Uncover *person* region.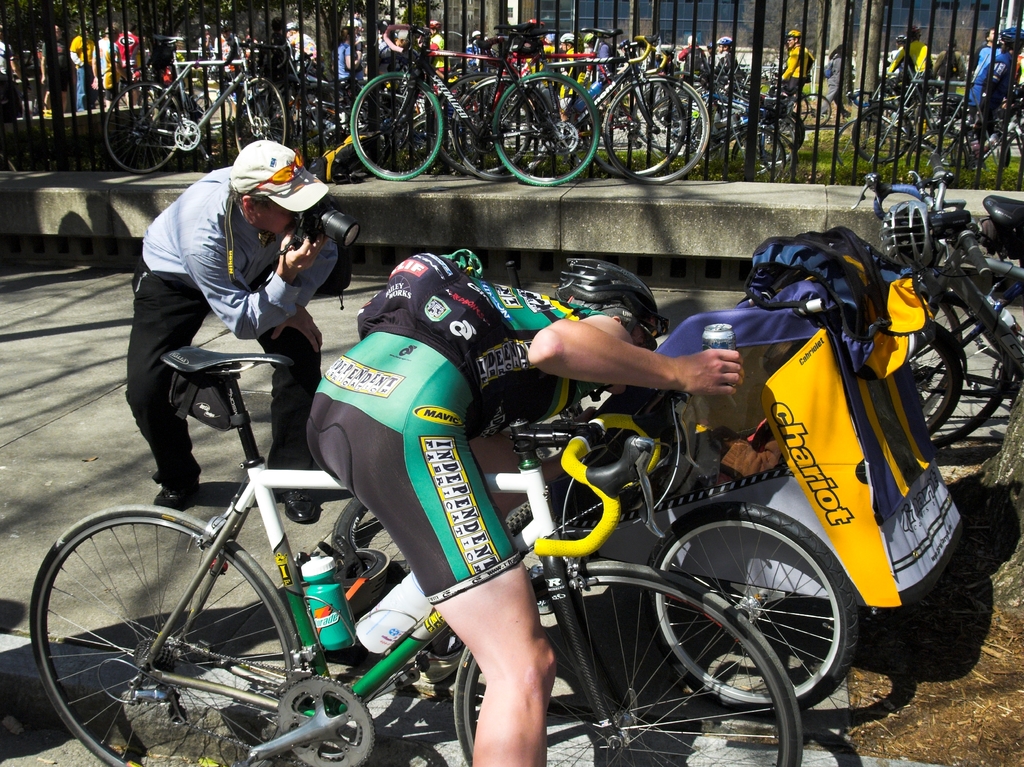
Uncovered: crop(93, 24, 124, 95).
